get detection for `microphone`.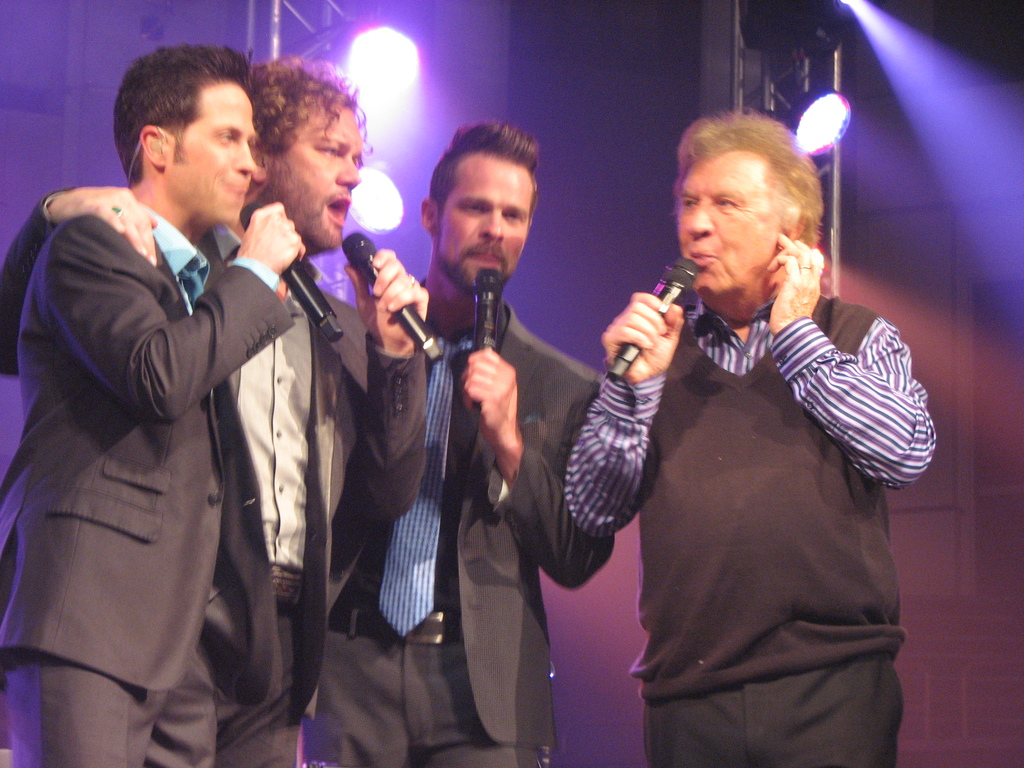
Detection: [242,204,333,325].
